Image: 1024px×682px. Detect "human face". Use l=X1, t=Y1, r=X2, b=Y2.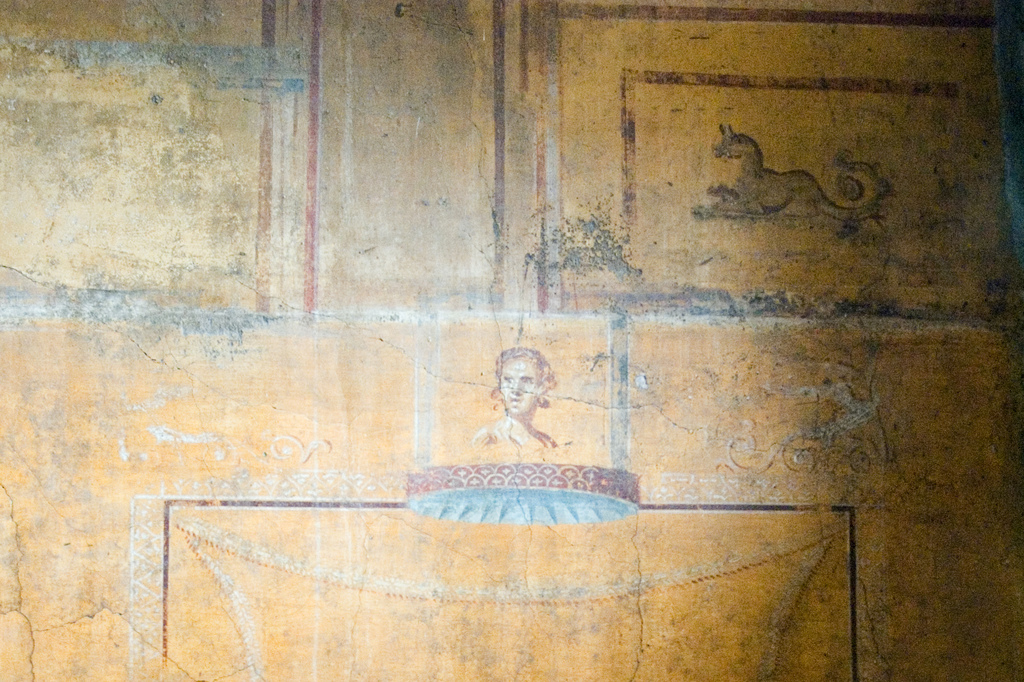
l=500, t=359, r=540, b=414.
